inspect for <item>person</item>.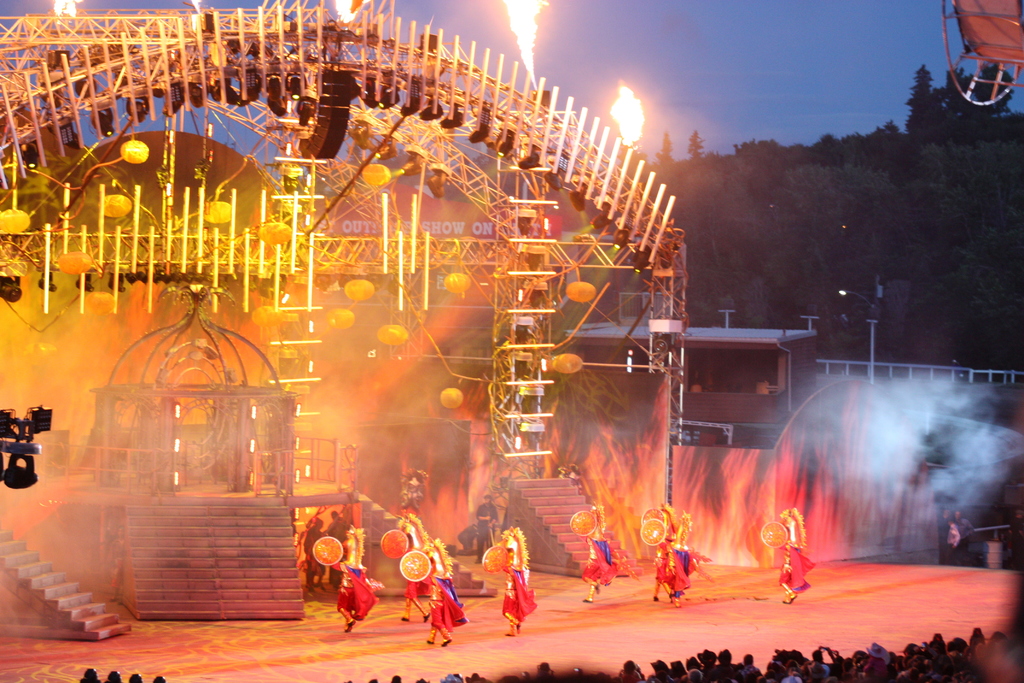
Inspection: <box>324,509,349,589</box>.
